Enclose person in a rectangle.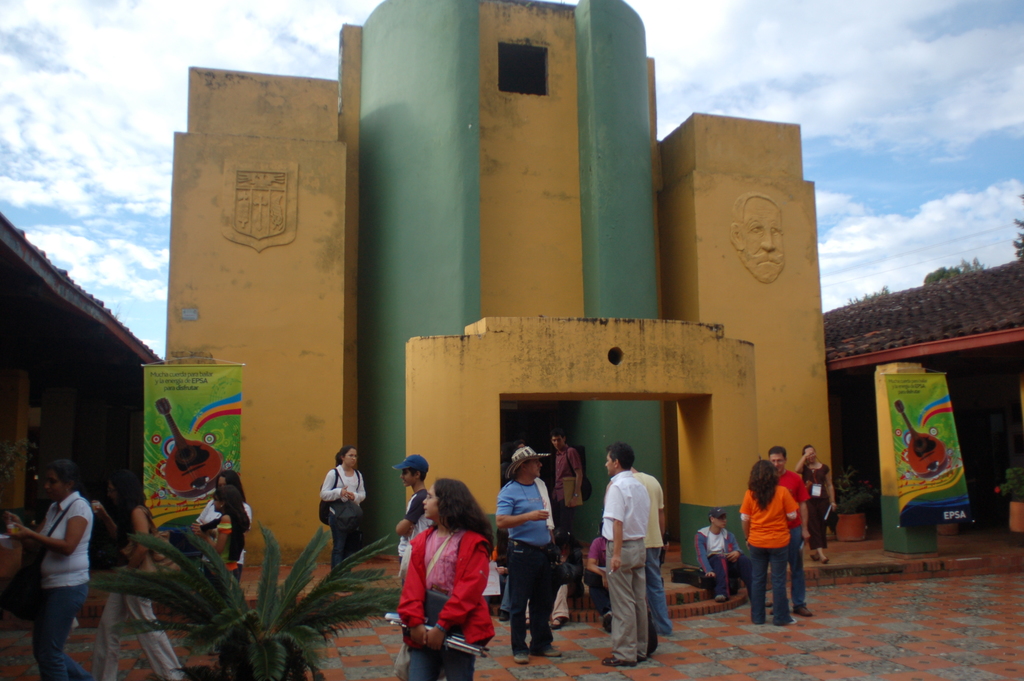
(1,452,95,680).
